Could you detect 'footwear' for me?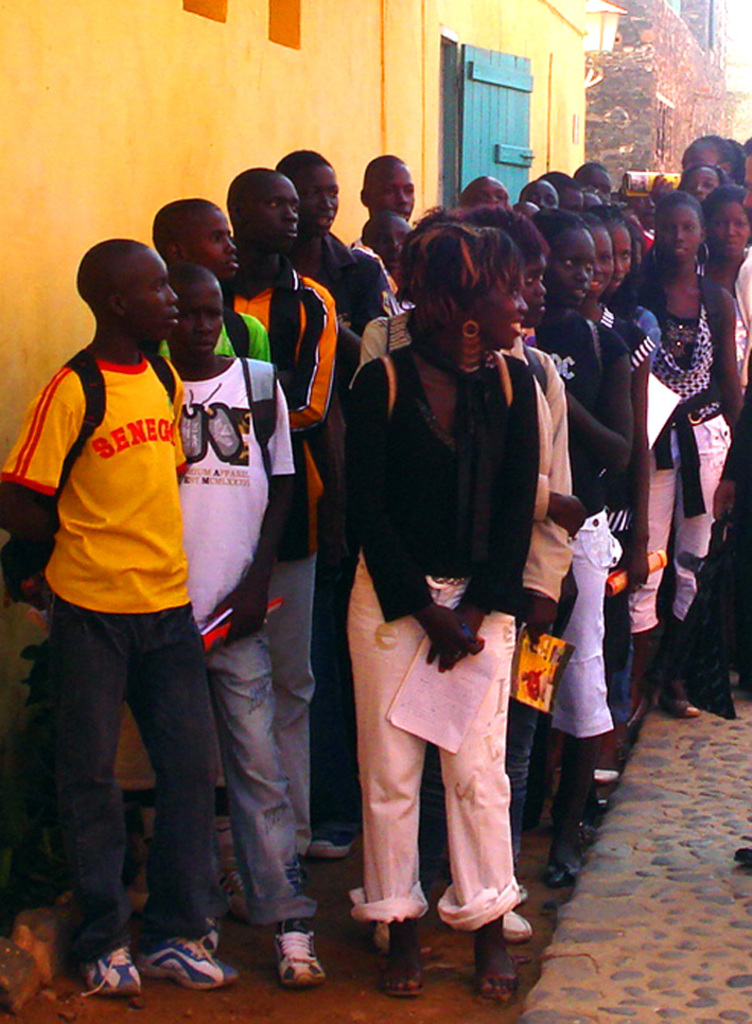
Detection result: <region>281, 853, 316, 922</region>.
